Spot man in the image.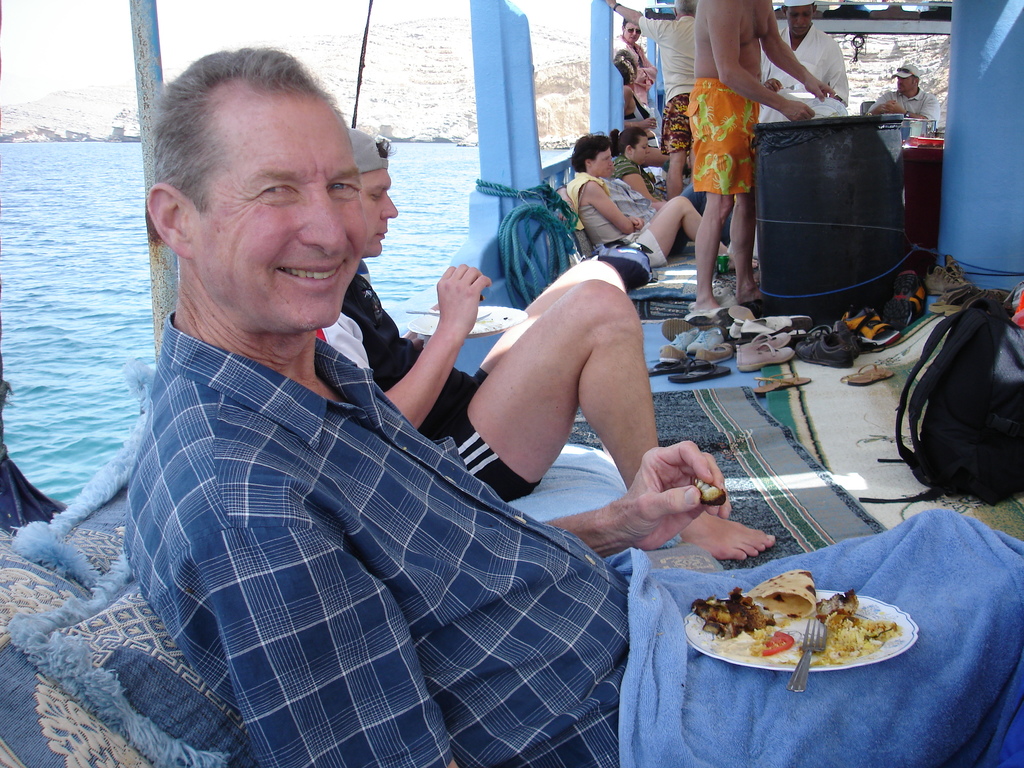
man found at {"left": 614, "top": 20, "right": 659, "bottom": 107}.
